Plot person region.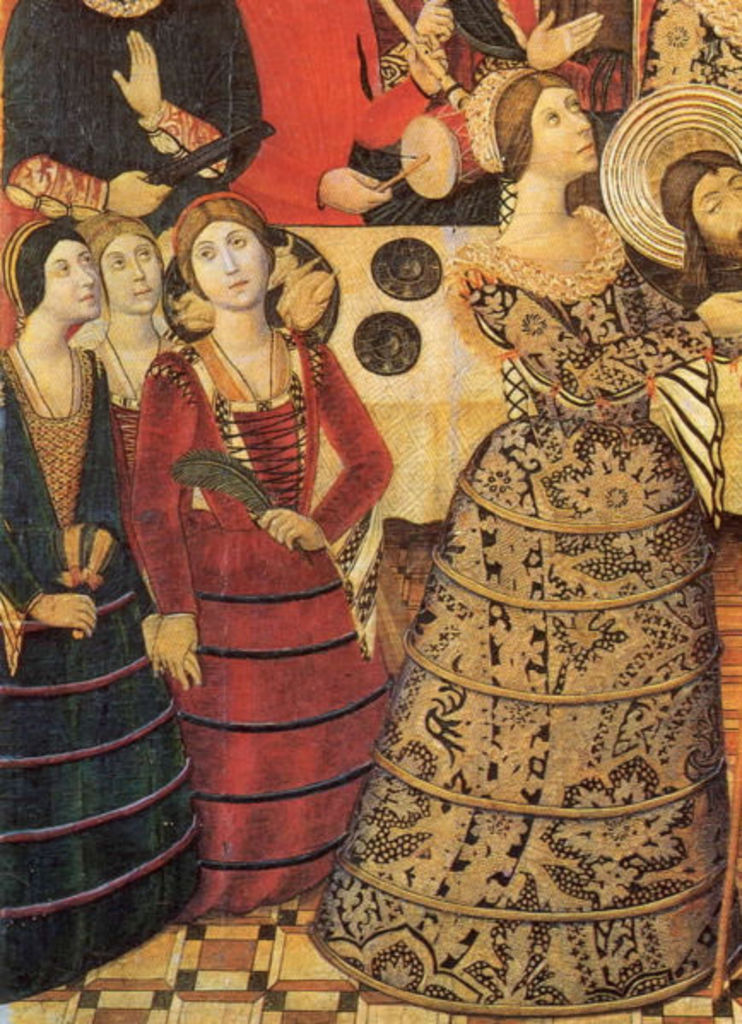
Plotted at [0,0,265,256].
